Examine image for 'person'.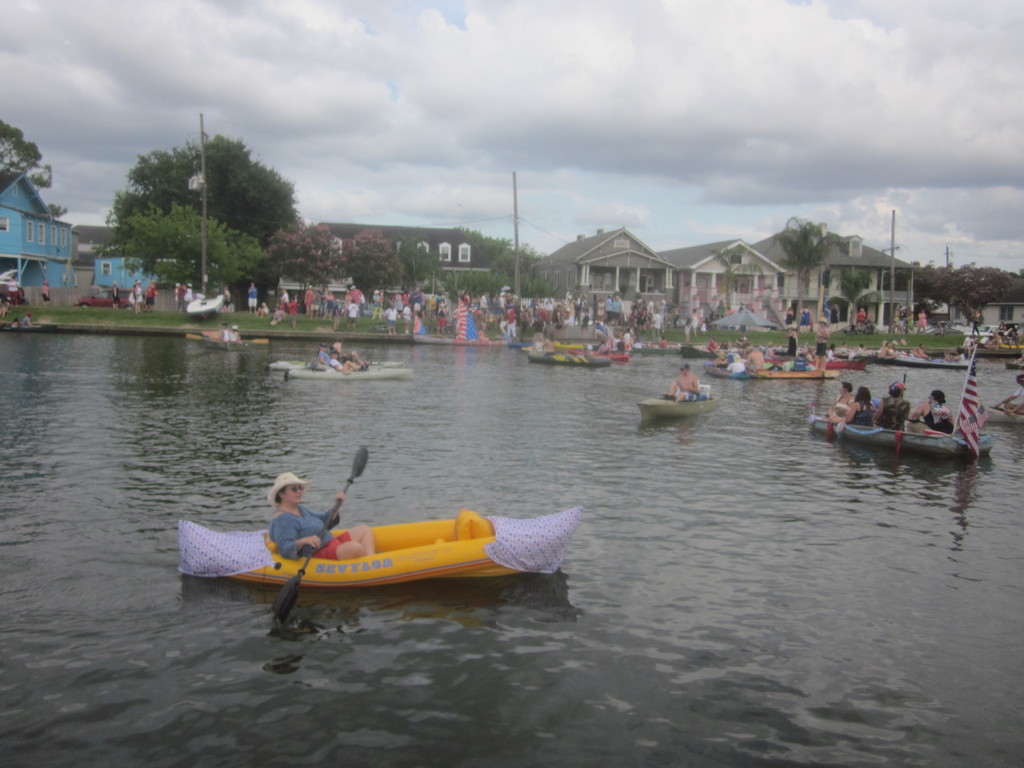
Examination result: region(145, 283, 158, 312).
